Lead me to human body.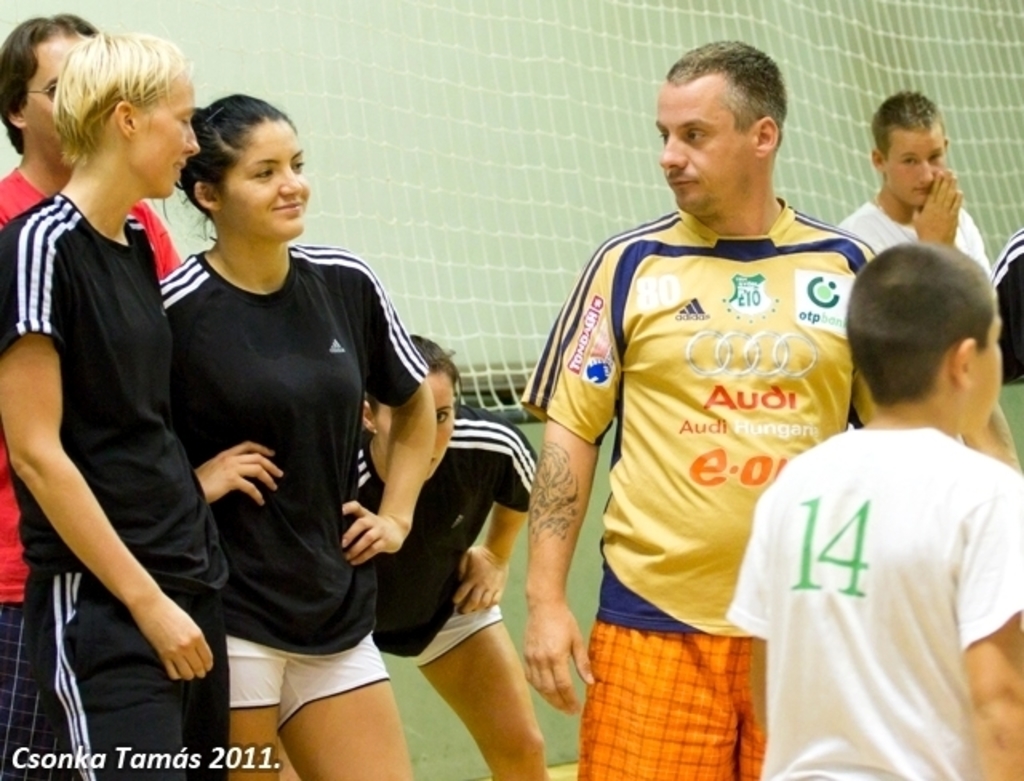
Lead to 0, 189, 232, 779.
